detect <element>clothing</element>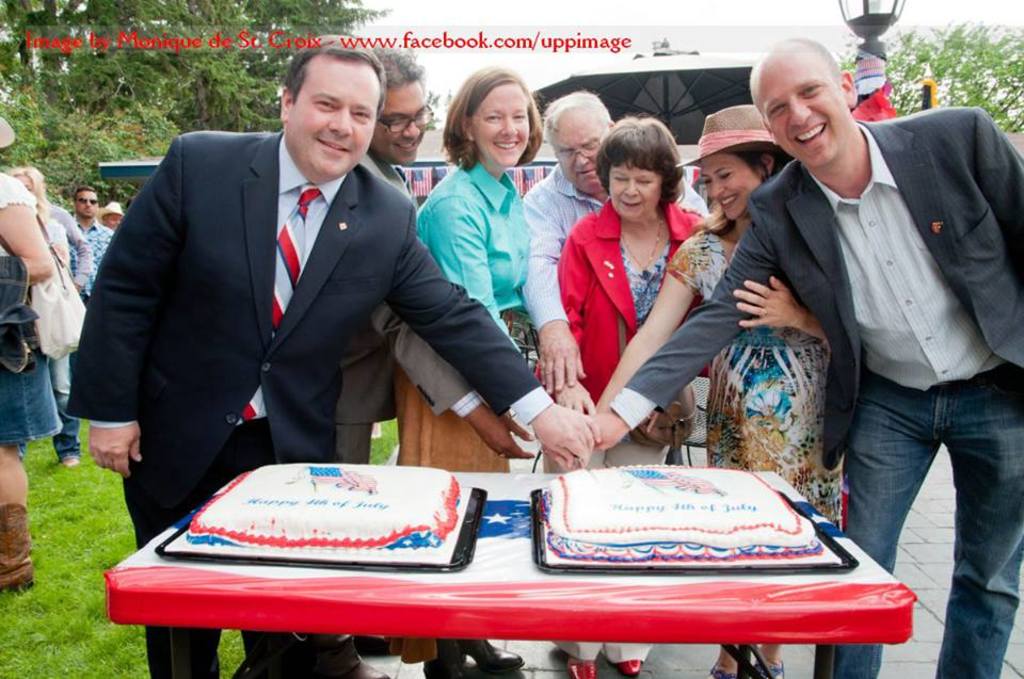
<box>523,166,617,342</box>
